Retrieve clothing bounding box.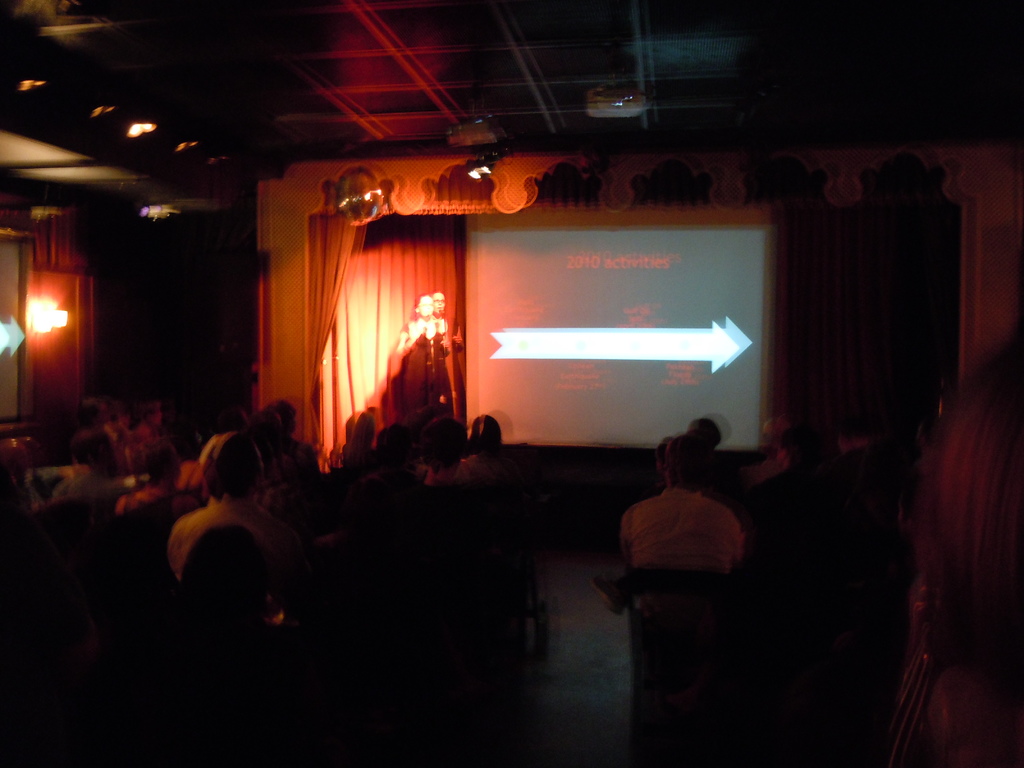
Bounding box: 380,321,449,424.
